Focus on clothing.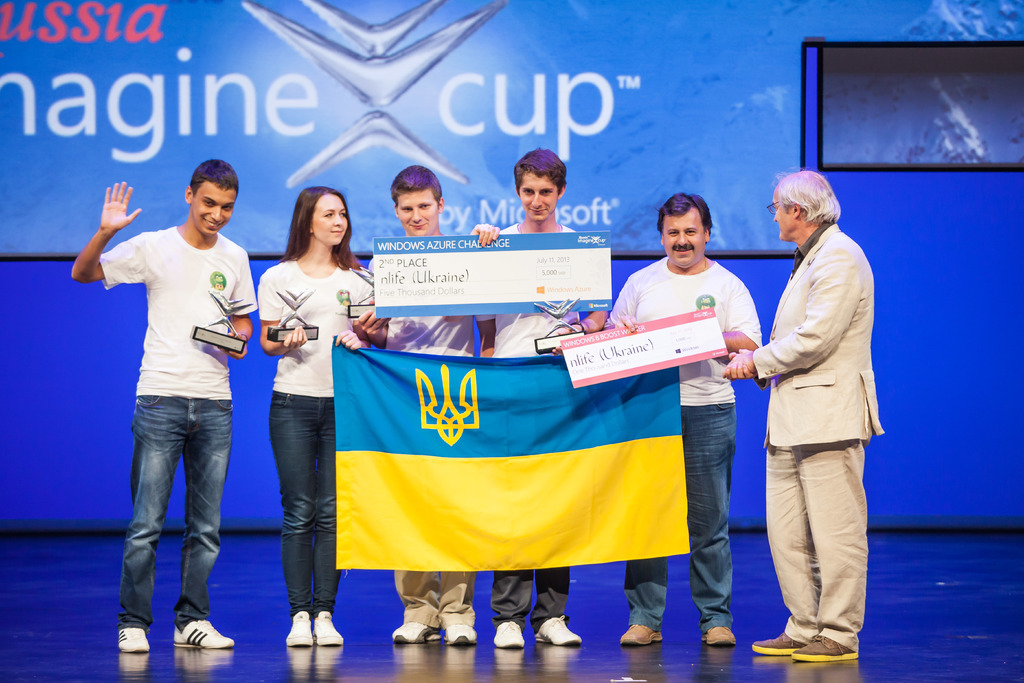
Focused at x1=253, y1=252, x2=371, y2=613.
